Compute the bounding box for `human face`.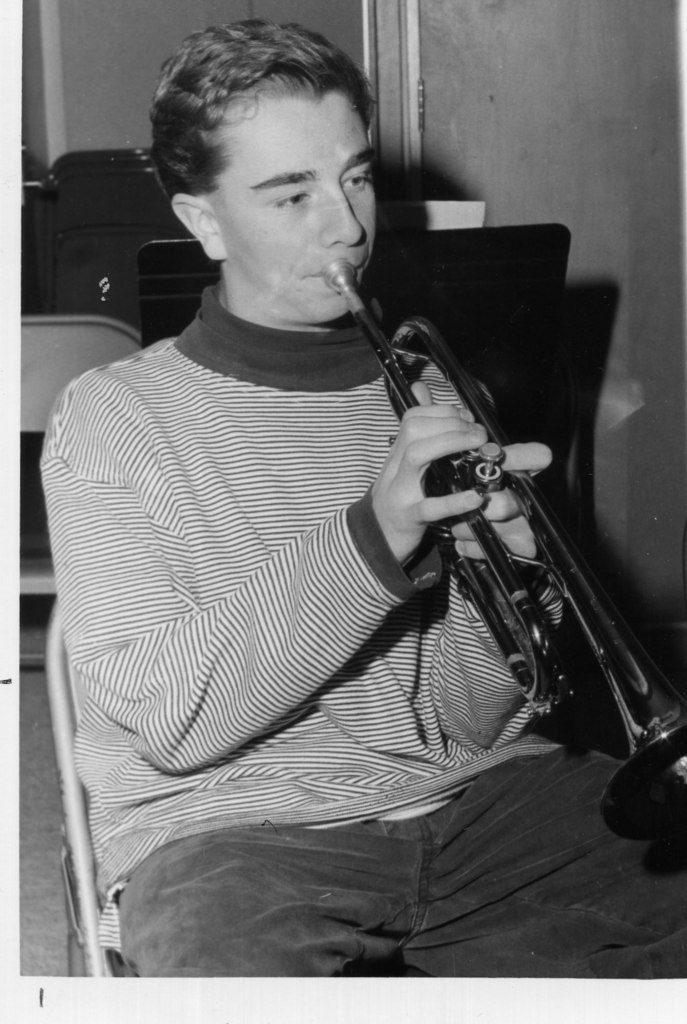
bbox=[203, 92, 377, 326].
